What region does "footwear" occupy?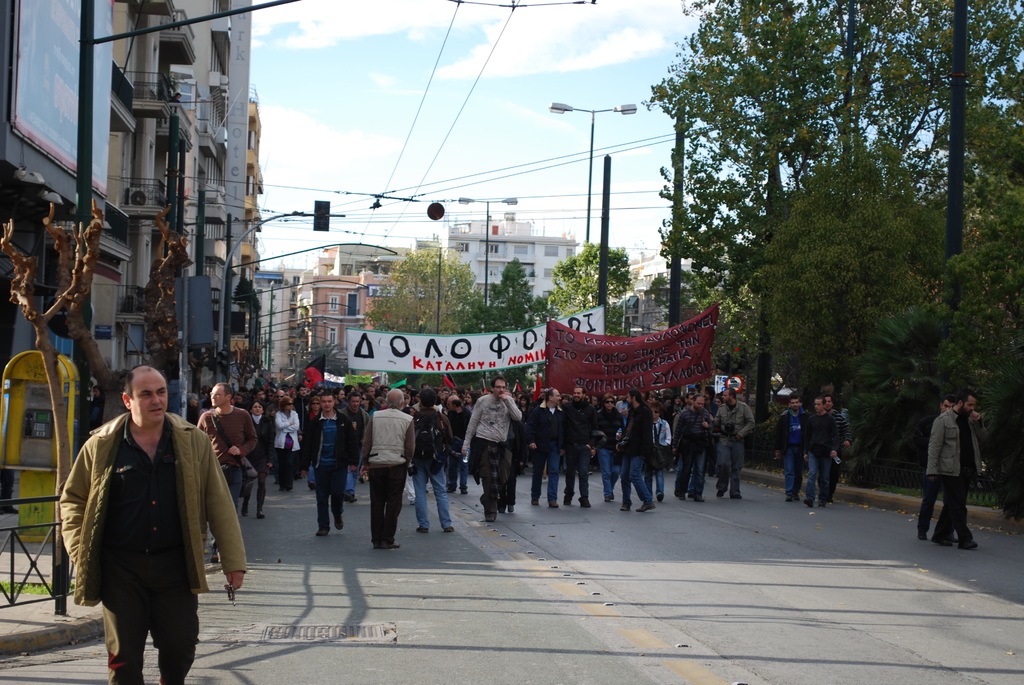
334/516/343/531.
